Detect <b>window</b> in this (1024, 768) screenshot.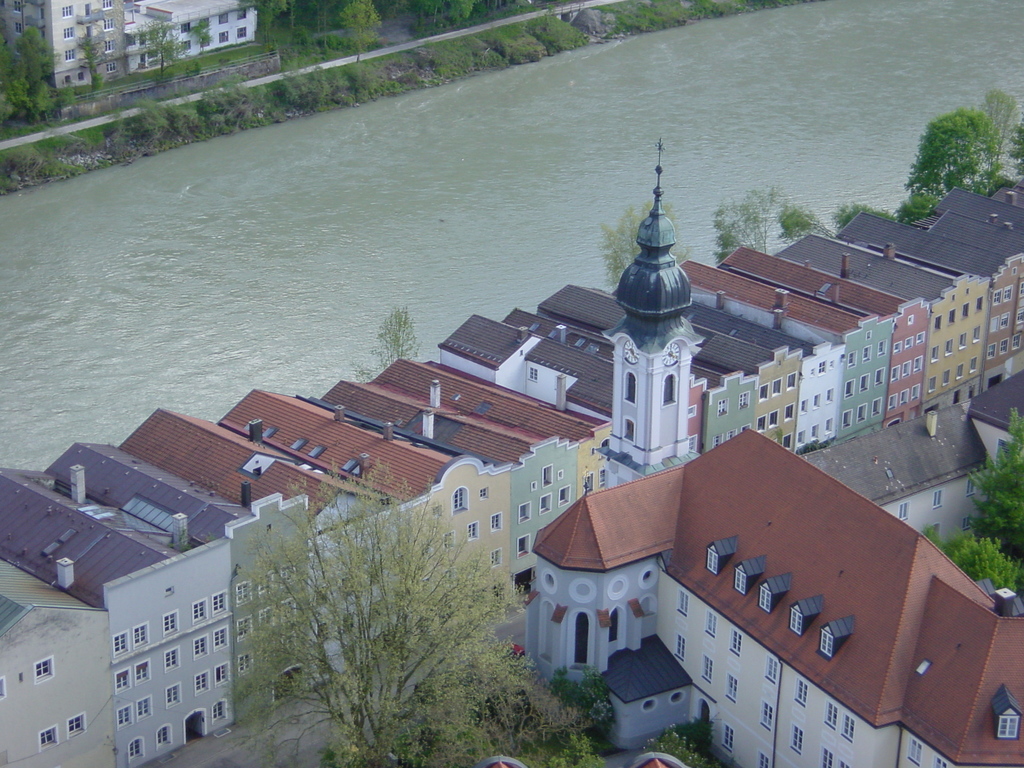
Detection: BBox(279, 601, 294, 627).
